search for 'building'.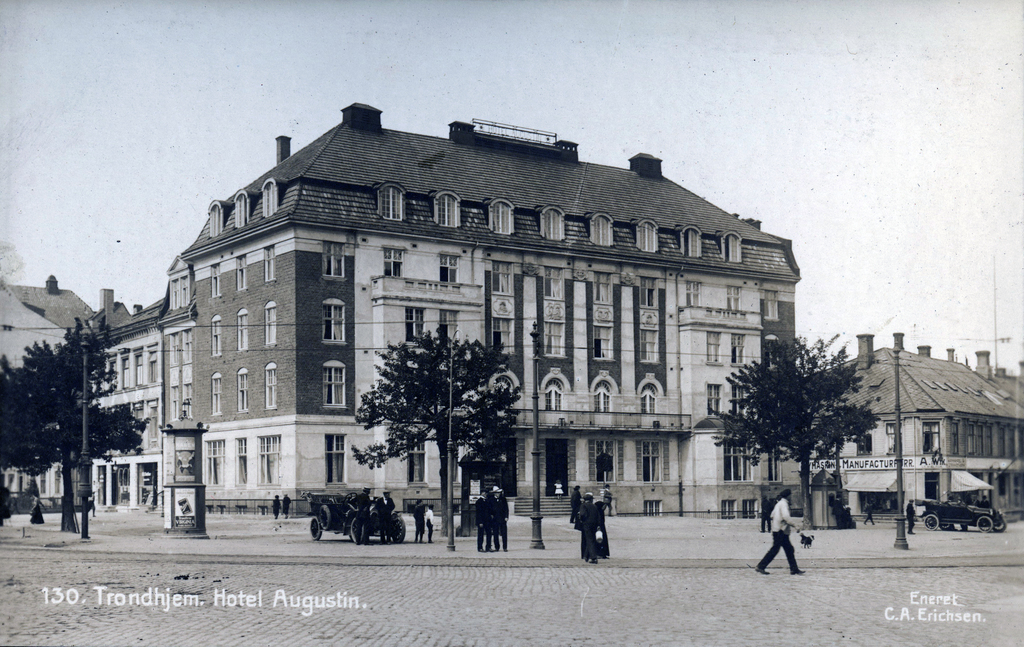
Found at <box>794,329,1023,539</box>.
